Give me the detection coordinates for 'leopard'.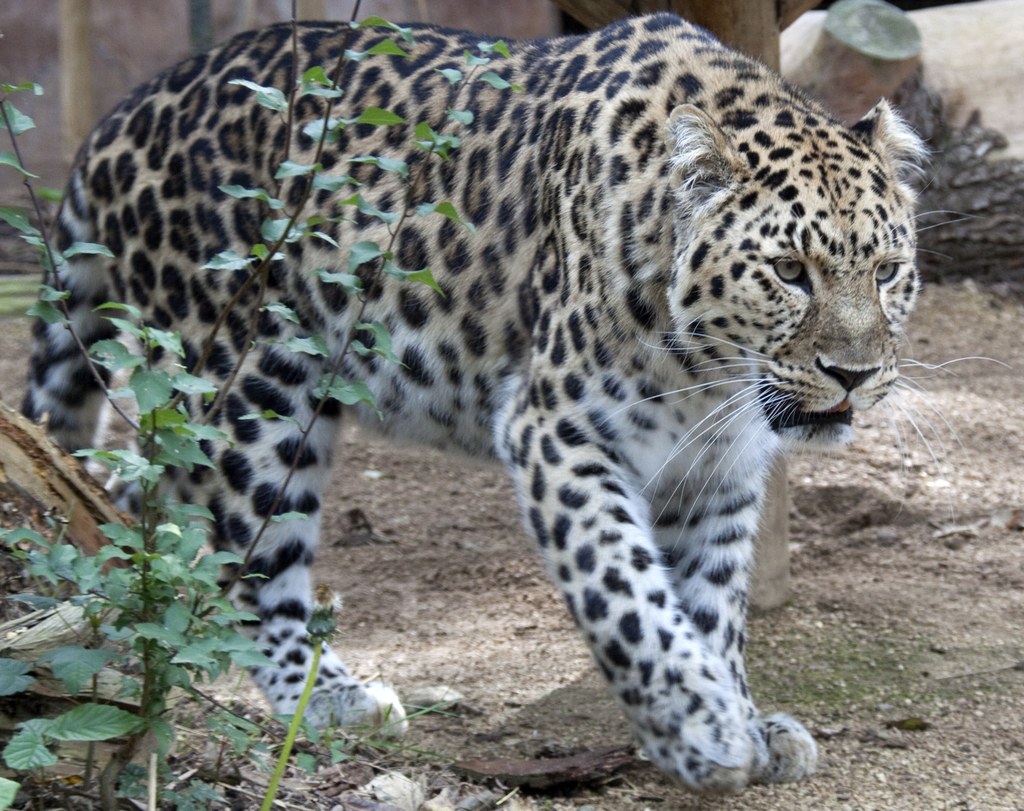
l=19, t=15, r=1009, b=799.
